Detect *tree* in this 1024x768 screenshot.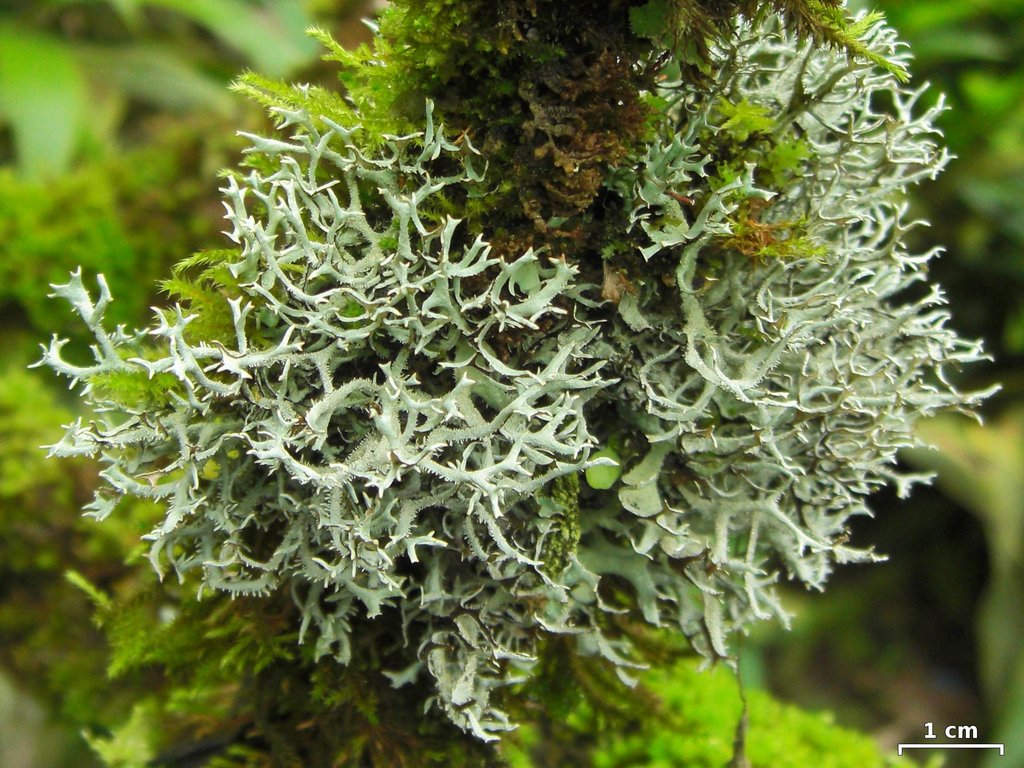
Detection: locate(0, 0, 1023, 767).
